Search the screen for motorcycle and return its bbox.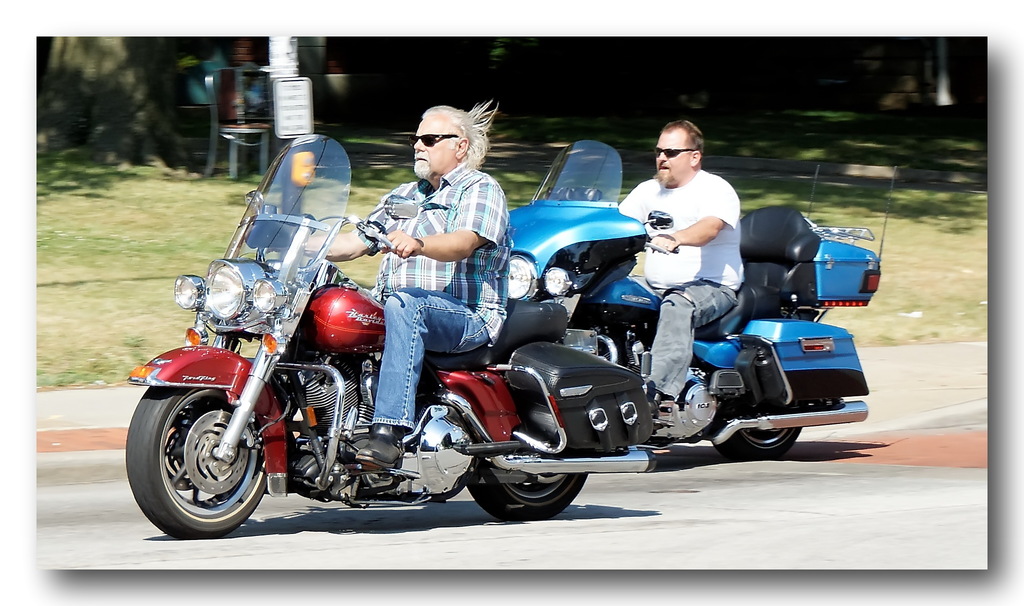
Found: 525 213 876 494.
